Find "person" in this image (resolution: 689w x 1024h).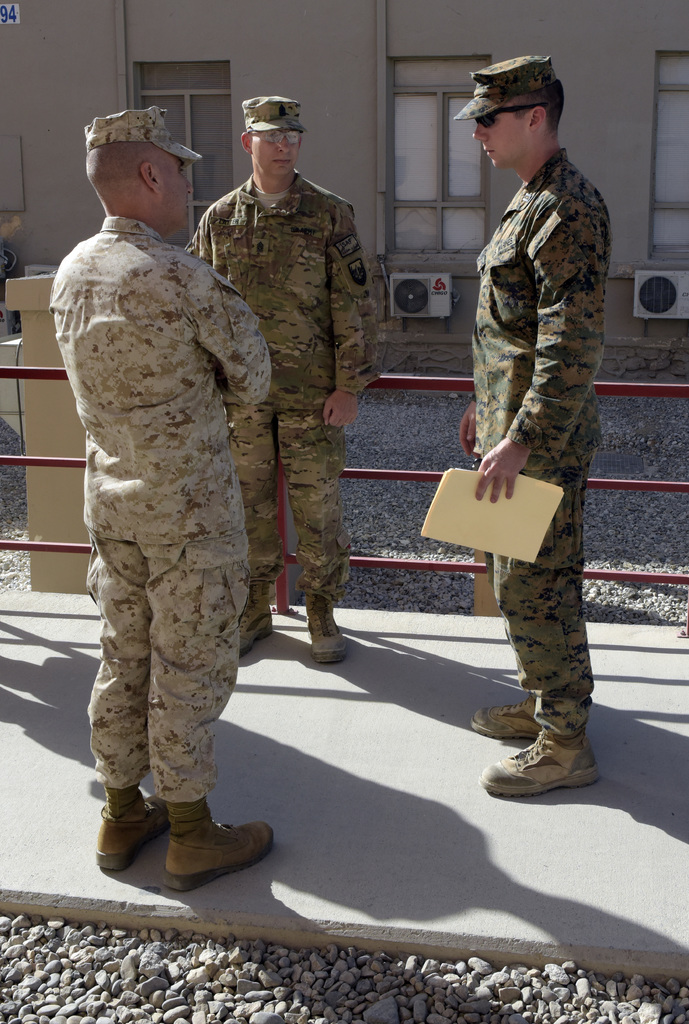
[left=442, top=58, right=629, bottom=797].
